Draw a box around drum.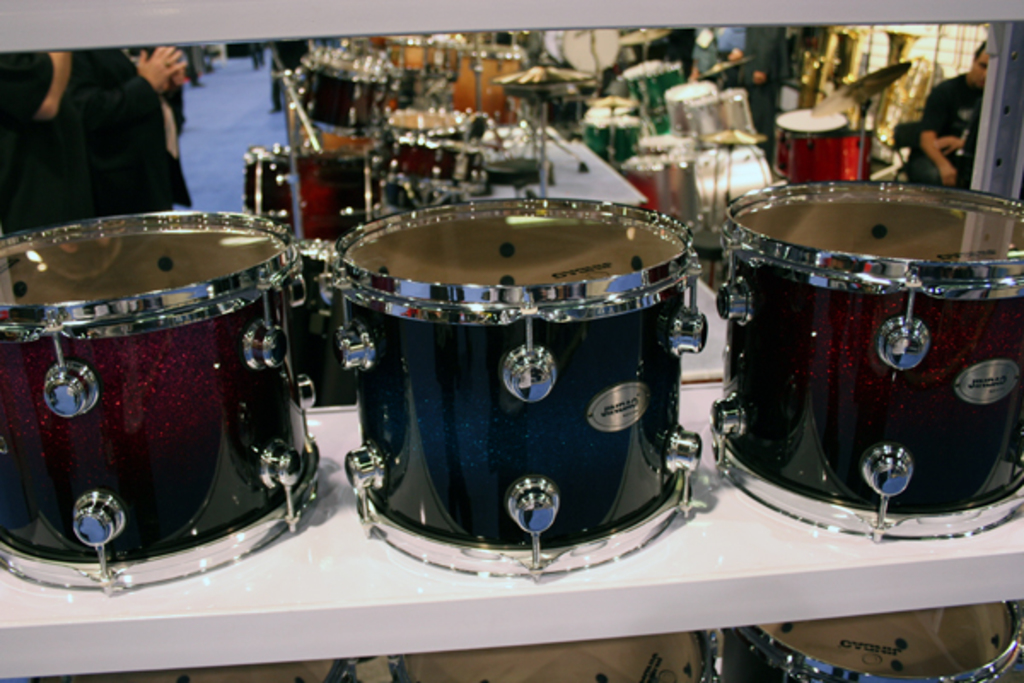
bbox(855, 106, 879, 181).
